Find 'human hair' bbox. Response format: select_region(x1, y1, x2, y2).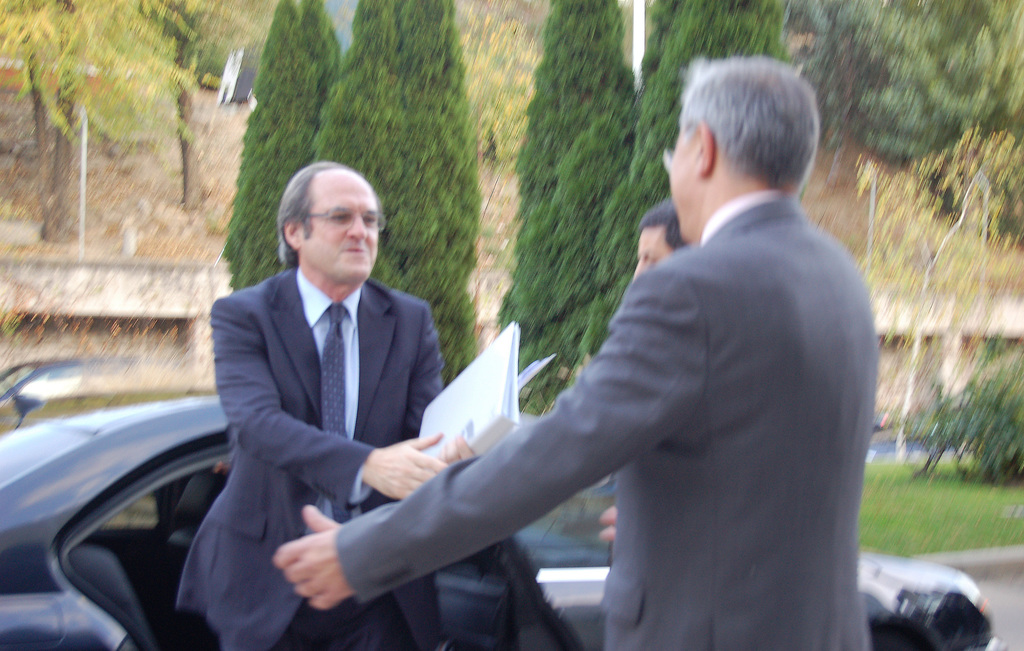
select_region(270, 157, 385, 282).
